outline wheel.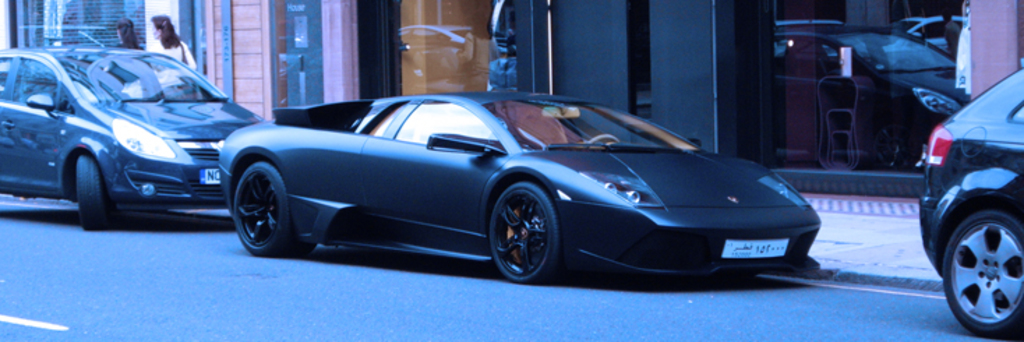
Outline: select_region(940, 205, 1023, 341).
